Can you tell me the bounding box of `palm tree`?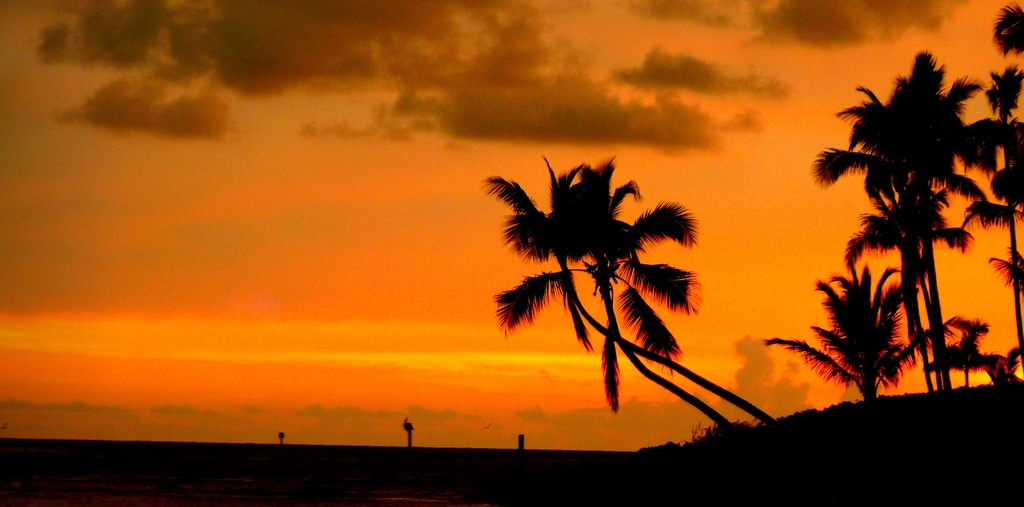
[x1=941, y1=102, x2=1023, y2=342].
